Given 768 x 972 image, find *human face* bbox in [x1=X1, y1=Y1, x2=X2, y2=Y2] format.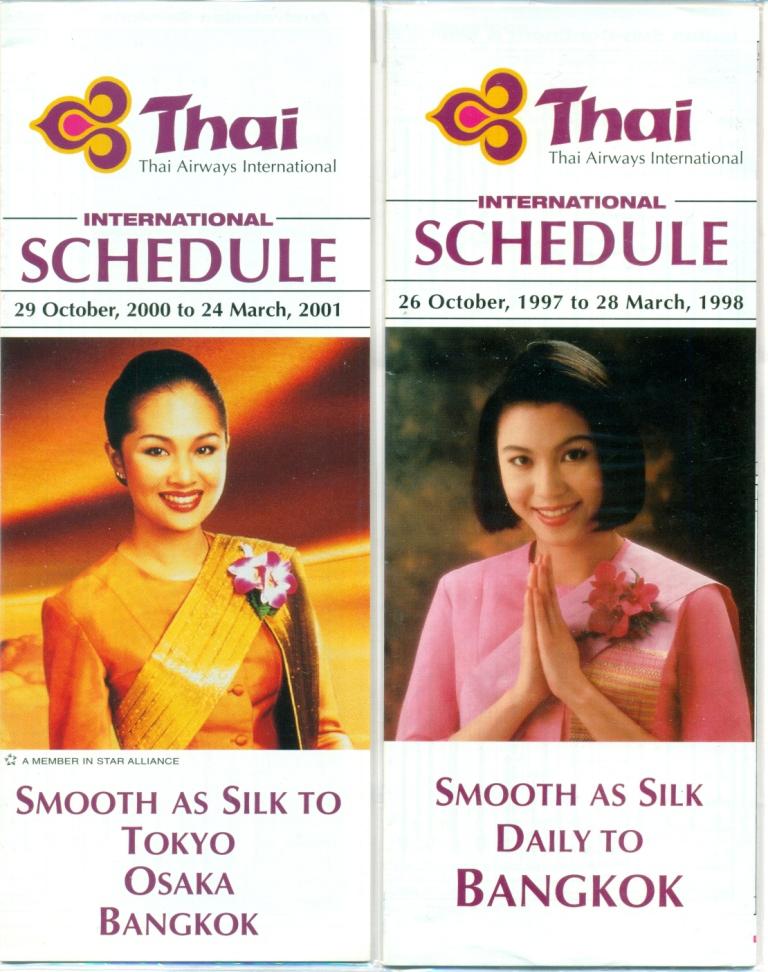
[x1=116, y1=388, x2=228, y2=531].
